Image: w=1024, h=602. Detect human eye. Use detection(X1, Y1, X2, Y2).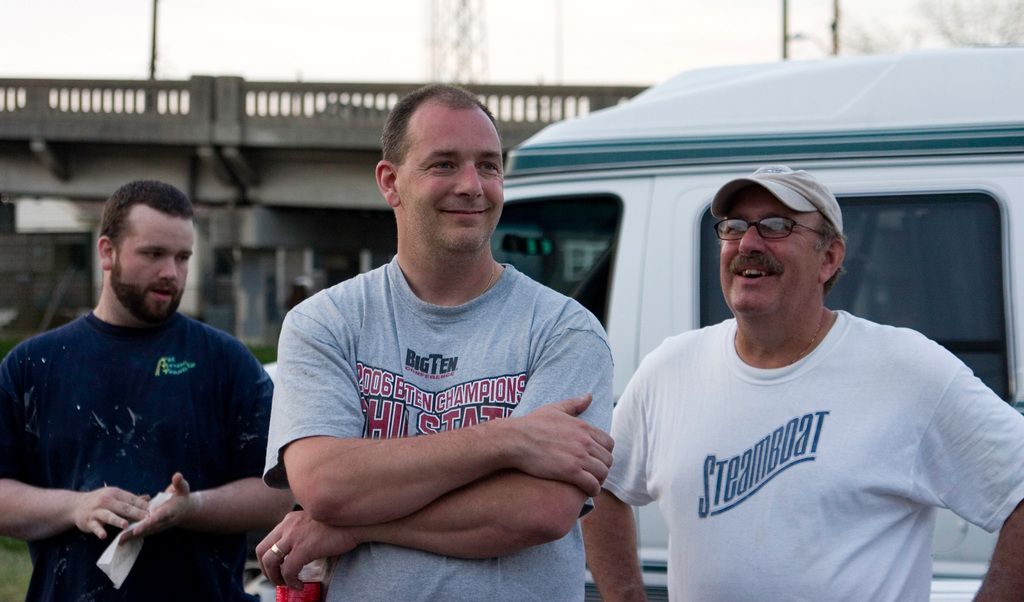
detection(426, 152, 457, 175).
